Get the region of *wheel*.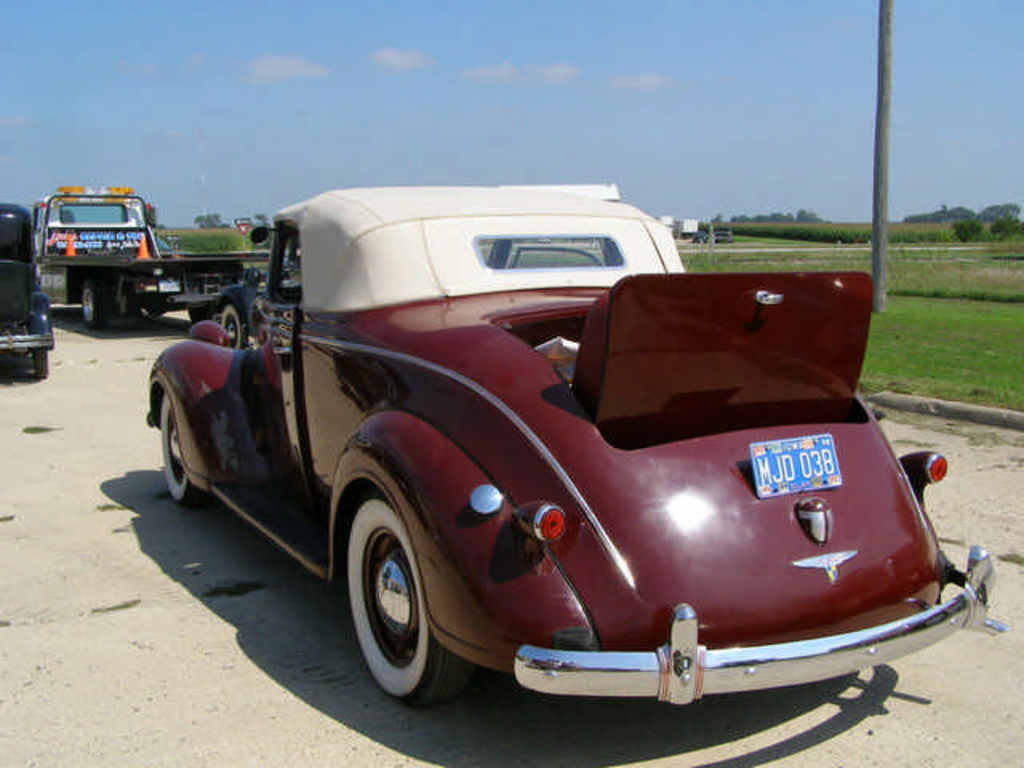
crop(82, 280, 104, 328).
